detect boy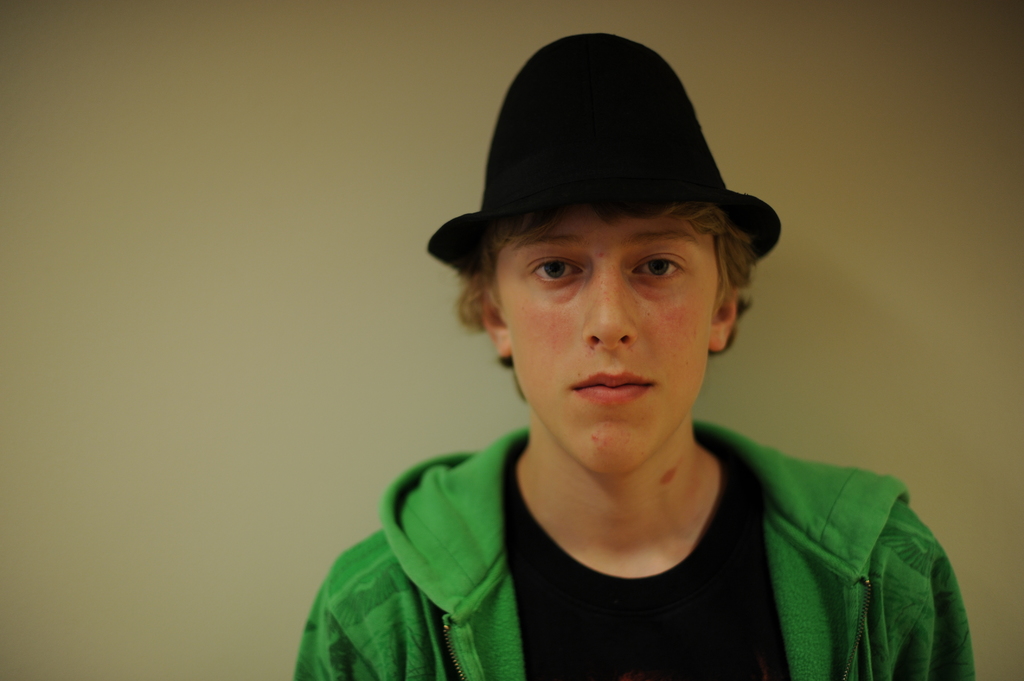
<region>321, 26, 892, 644</region>
